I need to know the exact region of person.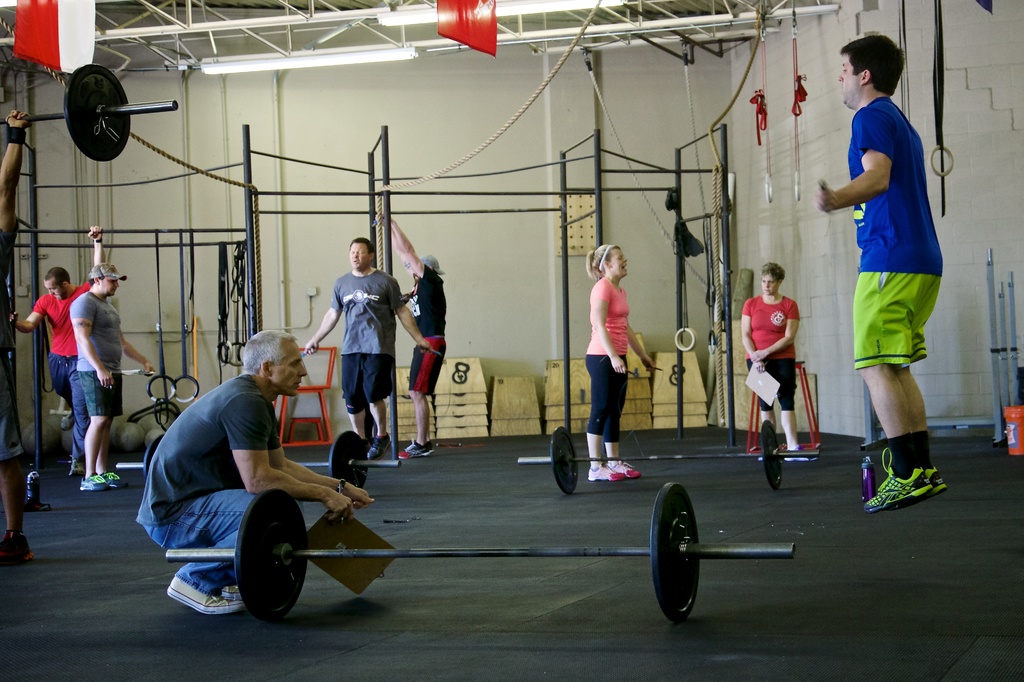
Region: rect(8, 221, 109, 476).
